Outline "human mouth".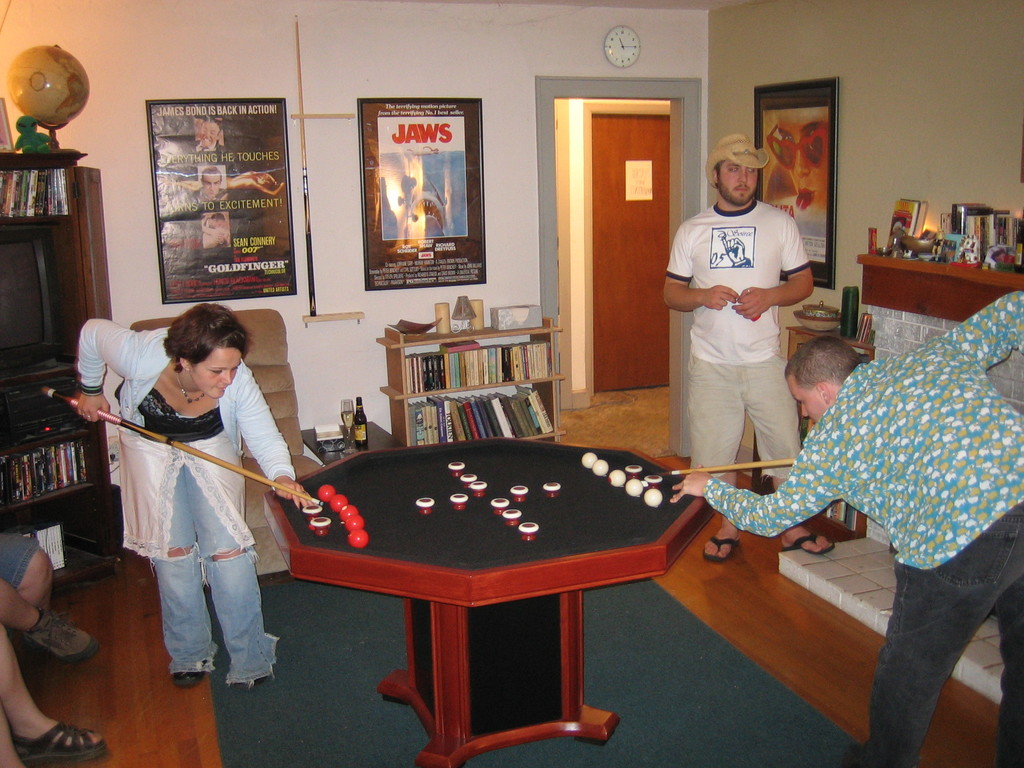
Outline: <bbox>216, 385, 226, 393</bbox>.
